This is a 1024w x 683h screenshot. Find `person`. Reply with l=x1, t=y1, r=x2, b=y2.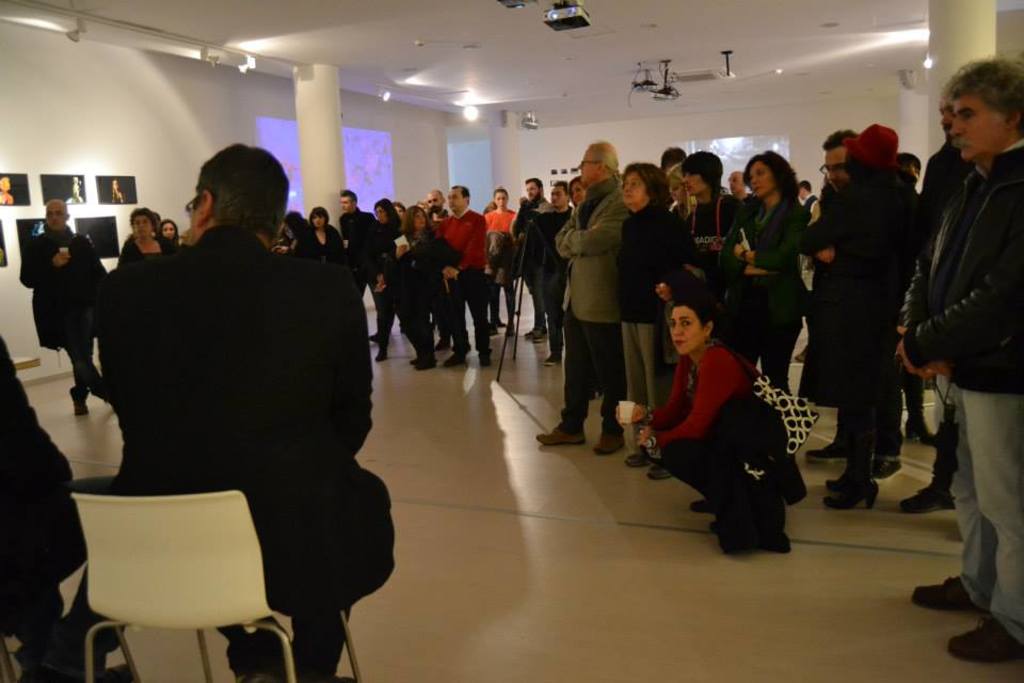
l=674, t=168, r=683, b=211.
